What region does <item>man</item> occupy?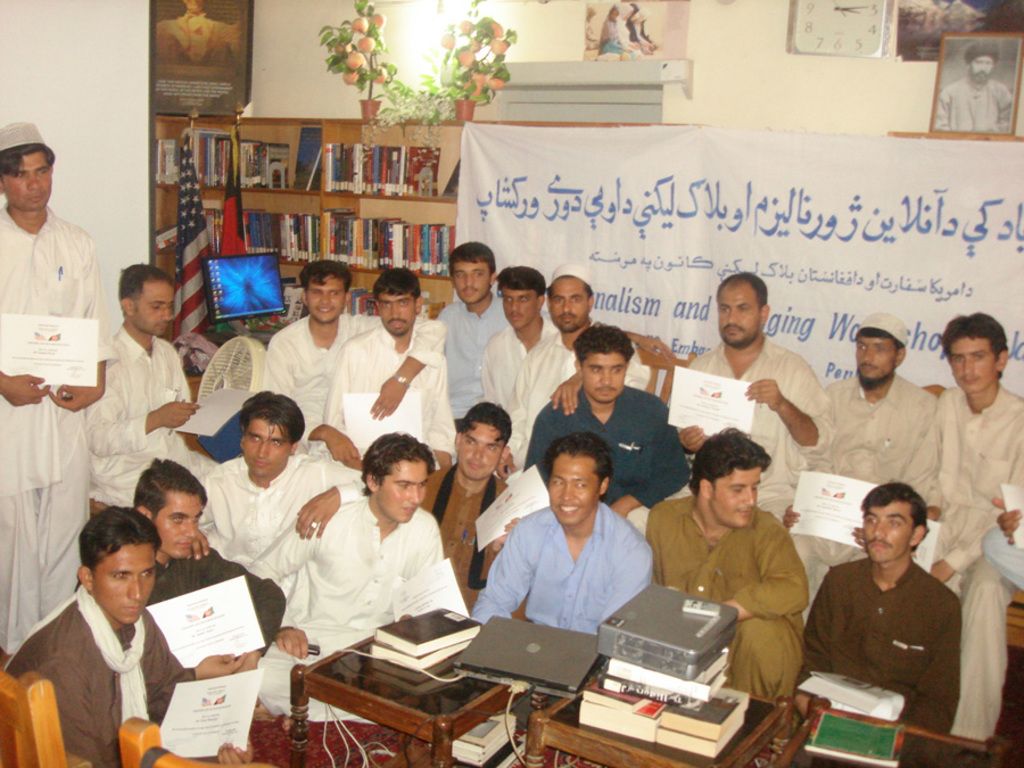
bbox(256, 438, 471, 727).
